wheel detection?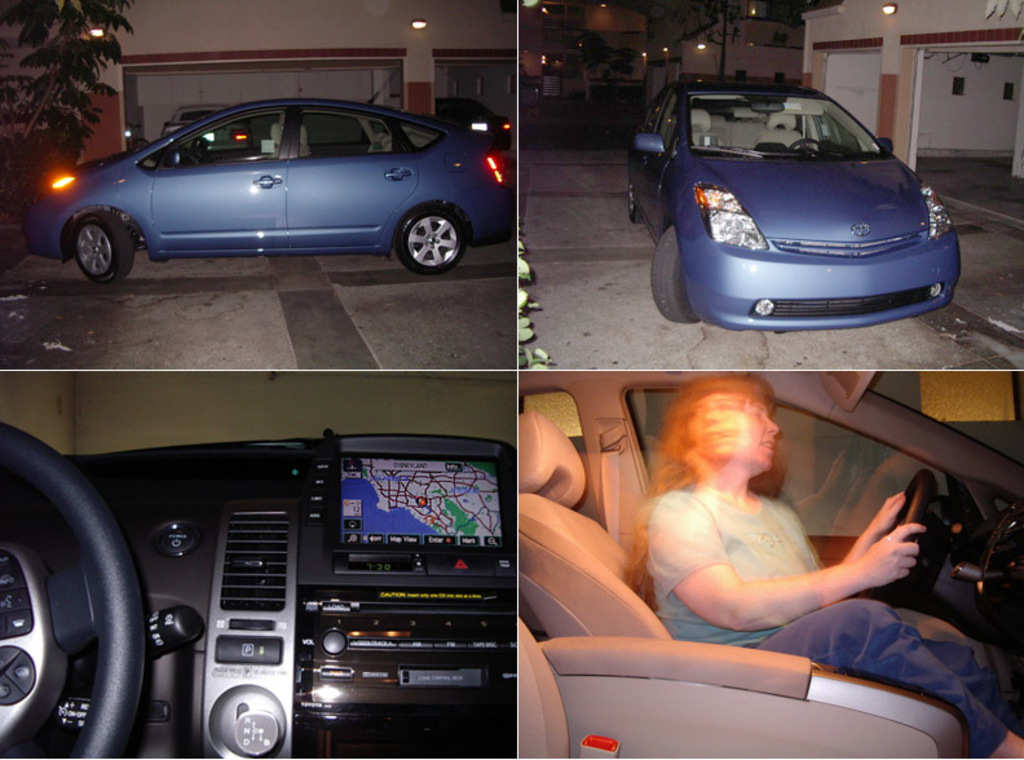
(650, 227, 693, 321)
